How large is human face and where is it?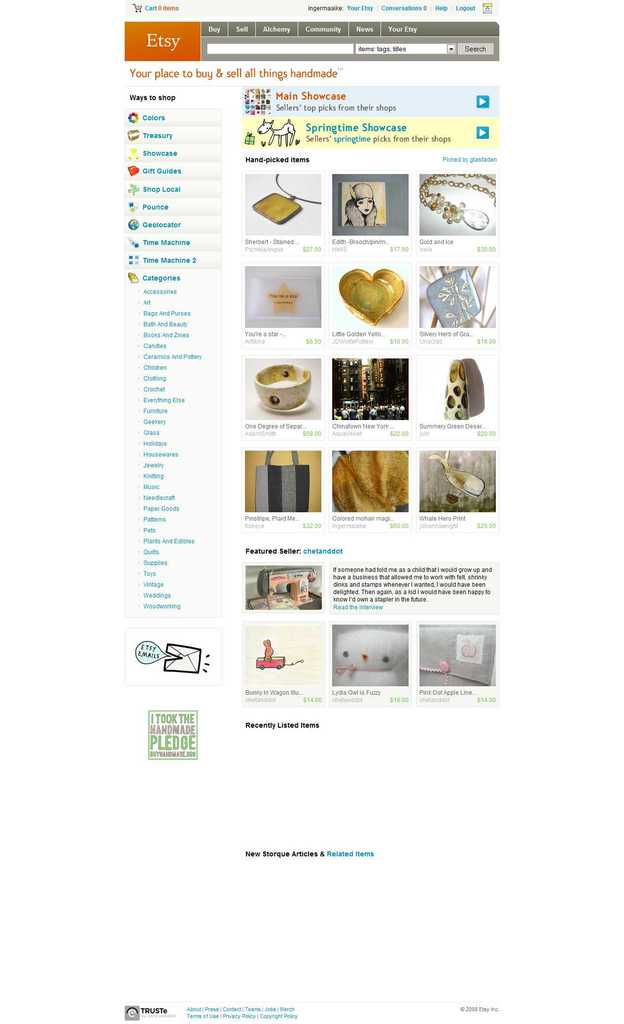
Bounding box: l=356, t=195, r=375, b=216.
